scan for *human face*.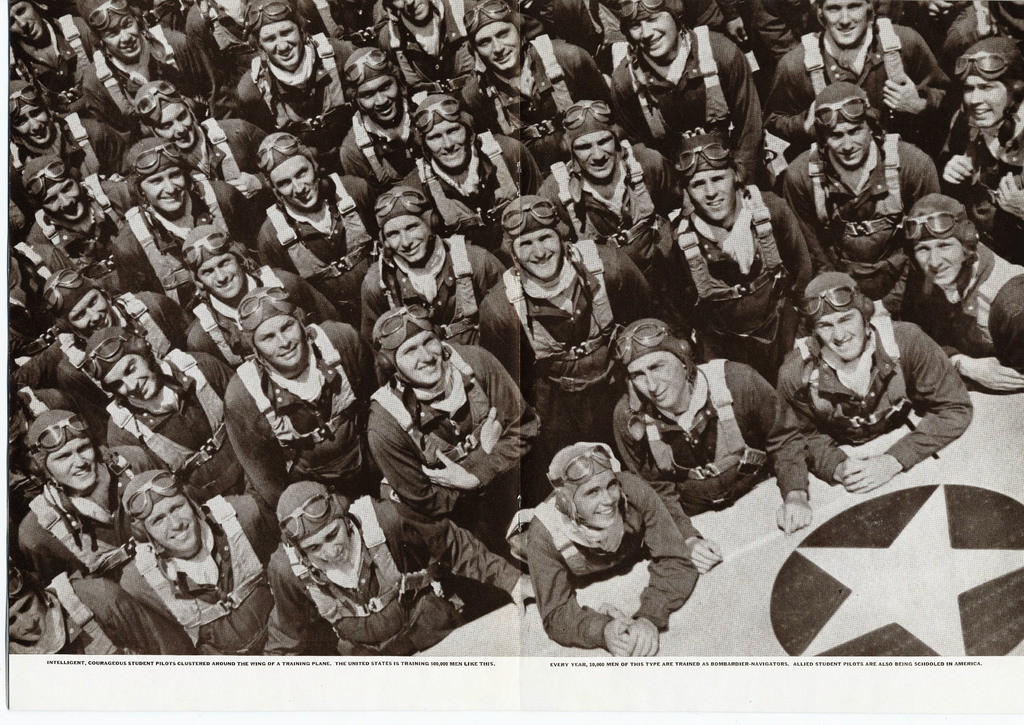
Scan result: [7, 0, 46, 42].
